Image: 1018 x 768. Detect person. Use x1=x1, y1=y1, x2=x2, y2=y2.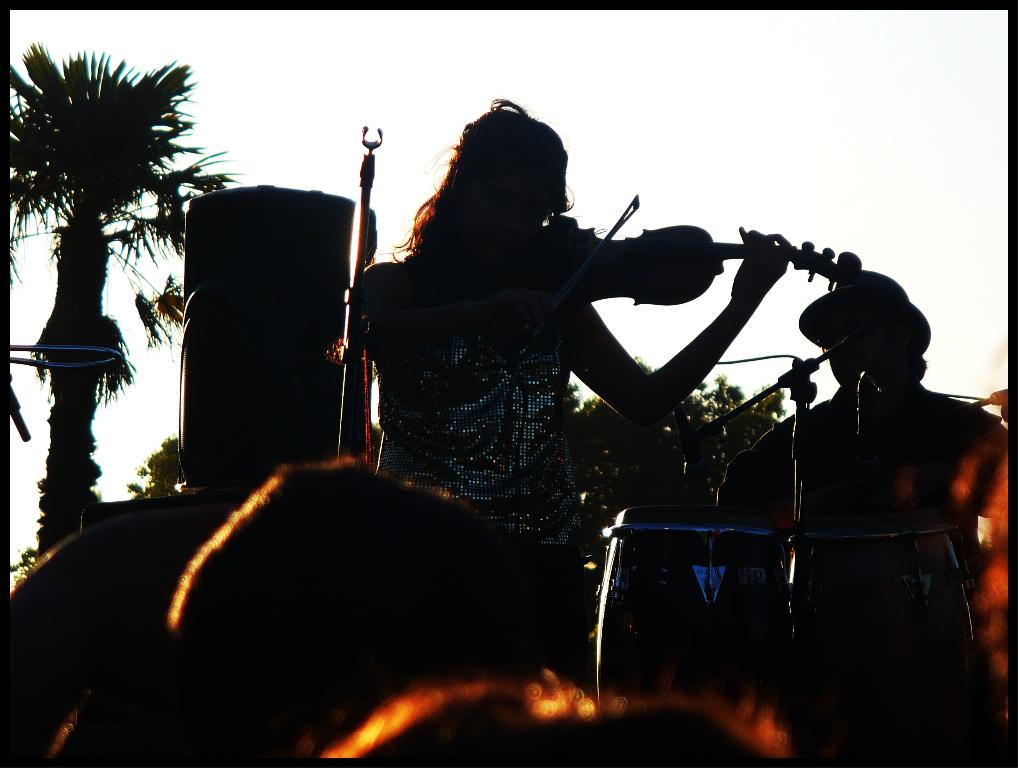
x1=502, y1=696, x2=786, y2=762.
